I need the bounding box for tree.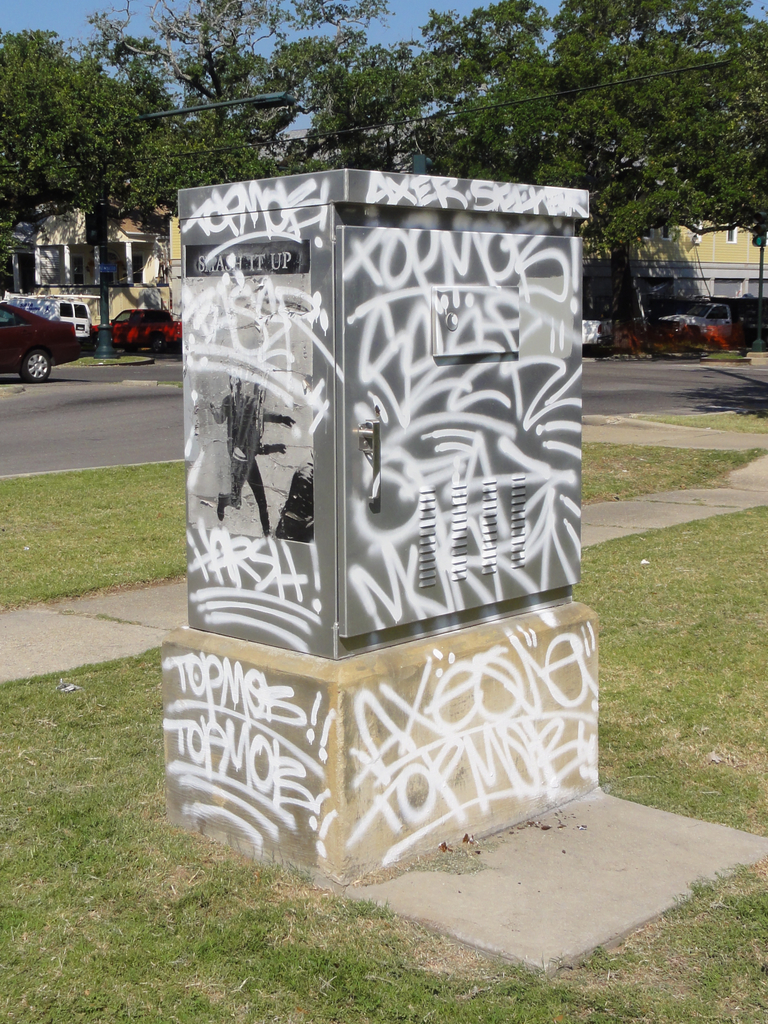
Here it is: [307,36,519,183].
